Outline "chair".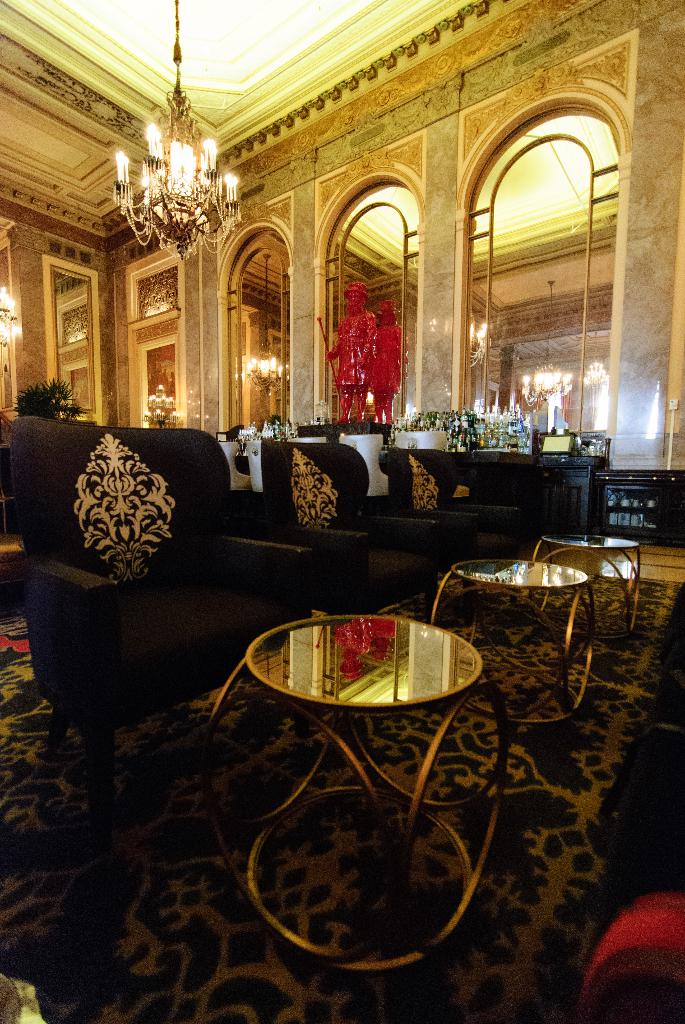
Outline: crop(375, 444, 525, 564).
